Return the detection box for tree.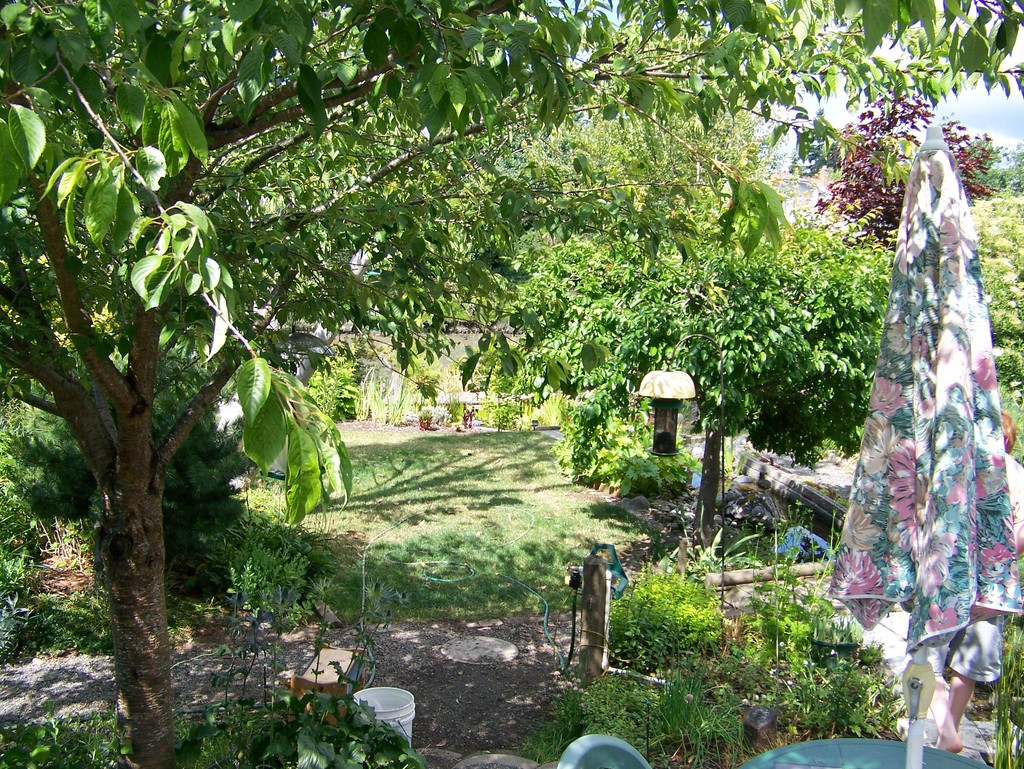
left=63, top=6, right=991, bottom=656.
